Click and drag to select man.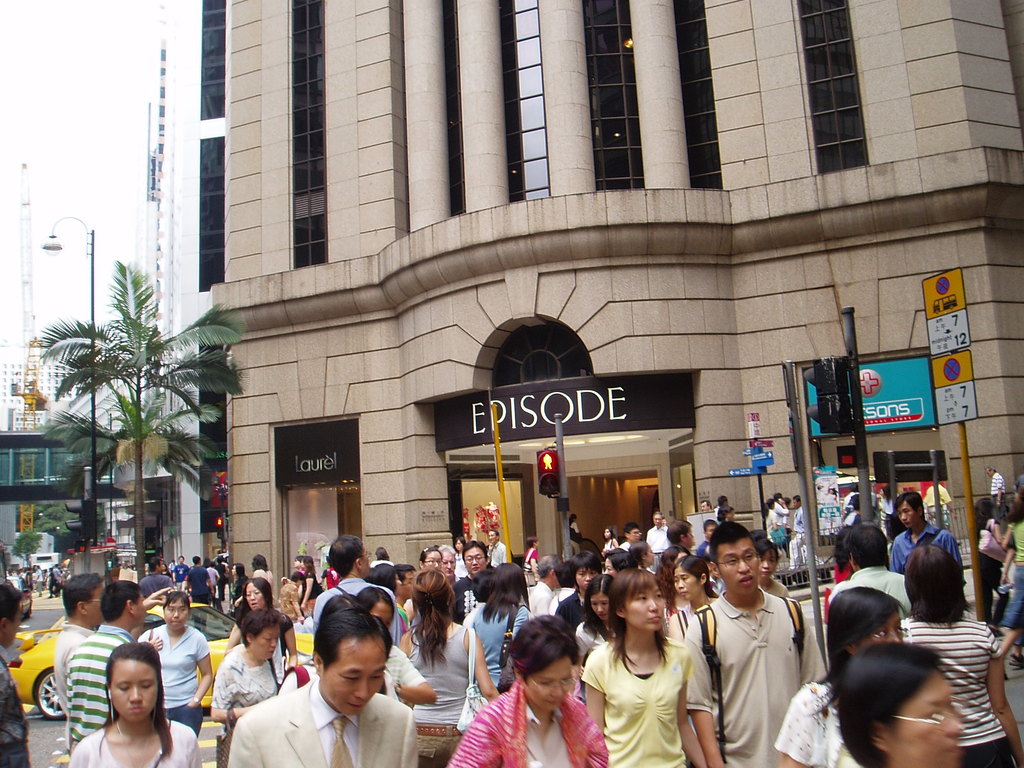
Selection: (61,579,150,767).
